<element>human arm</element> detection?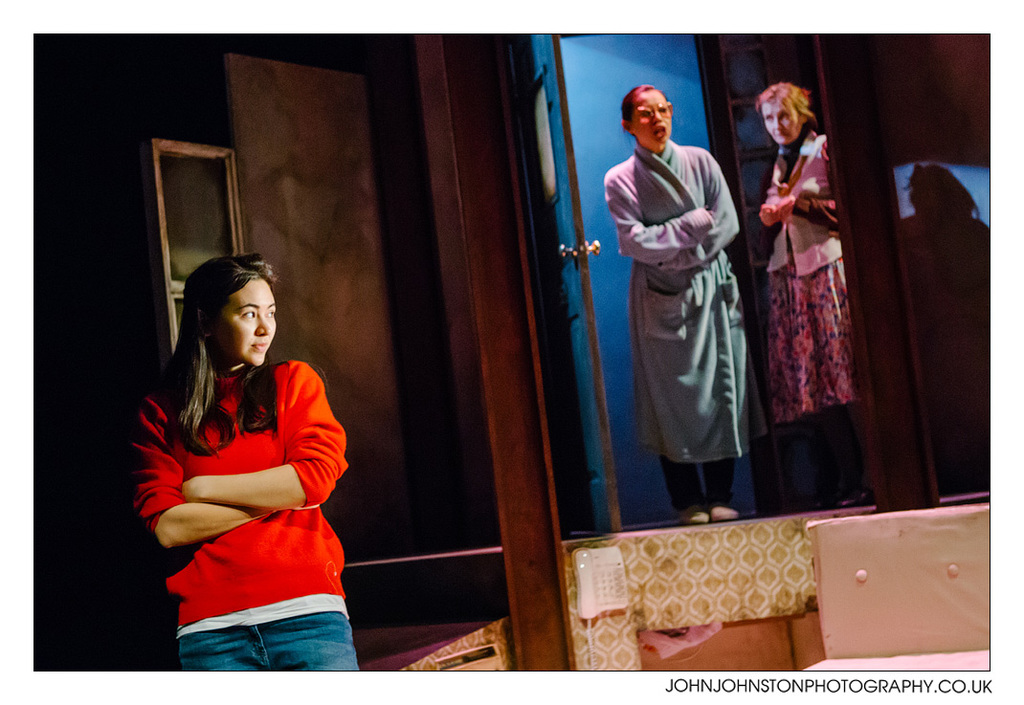
bbox=(601, 166, 718, 264)
